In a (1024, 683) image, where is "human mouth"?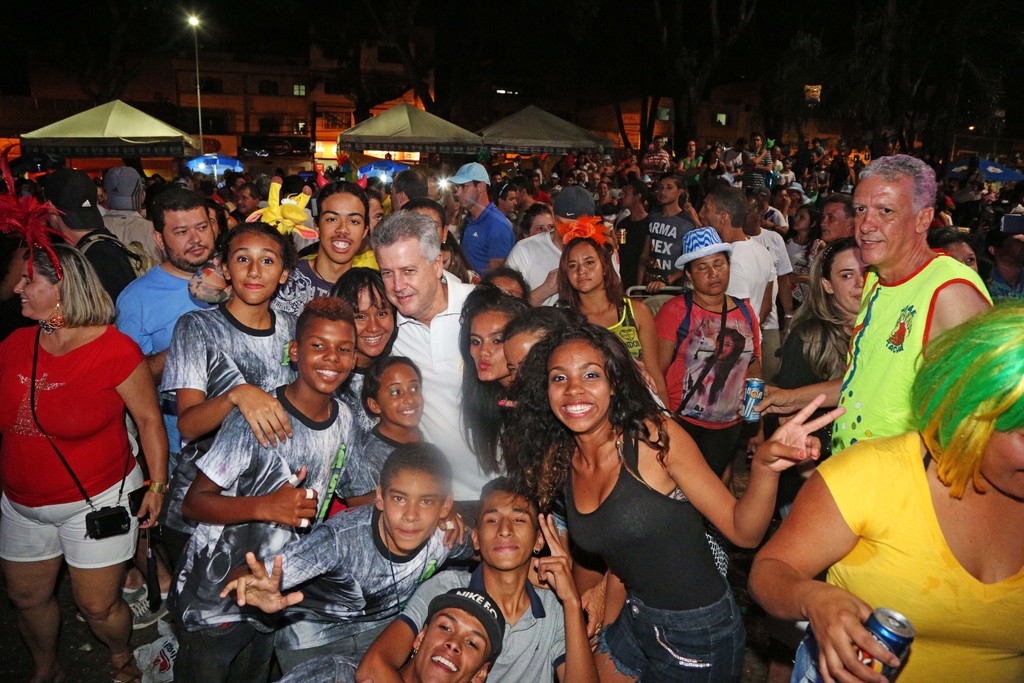
bbox=(360, 331, 381, 343).
